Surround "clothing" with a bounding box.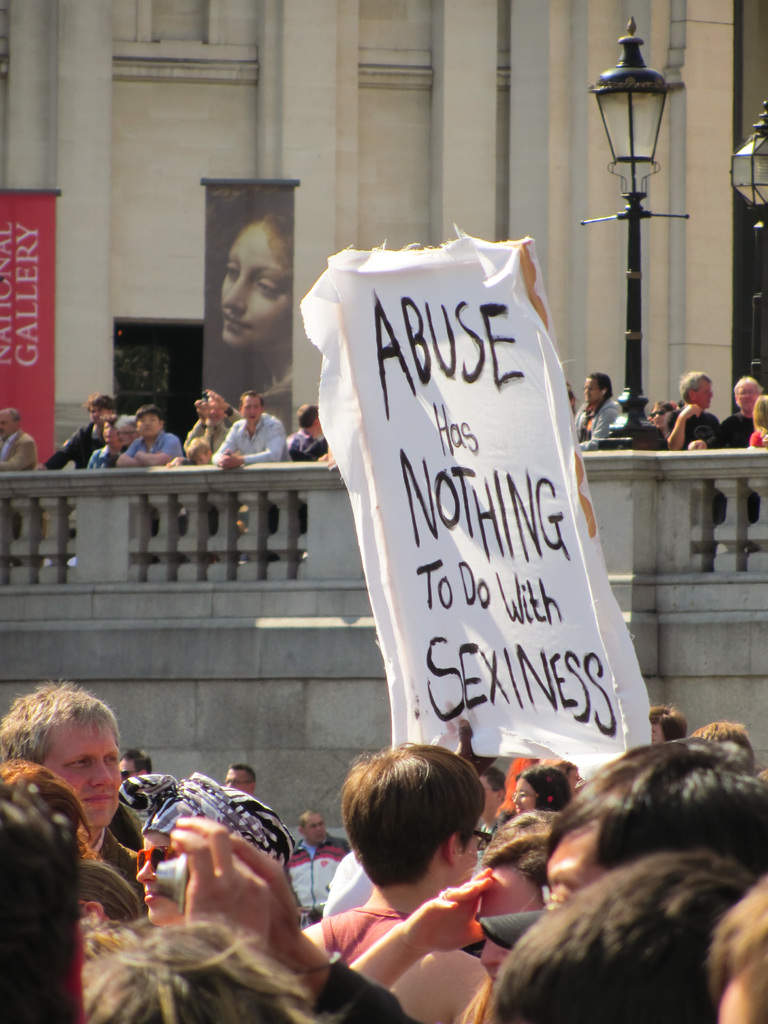
658,407,717,447.
